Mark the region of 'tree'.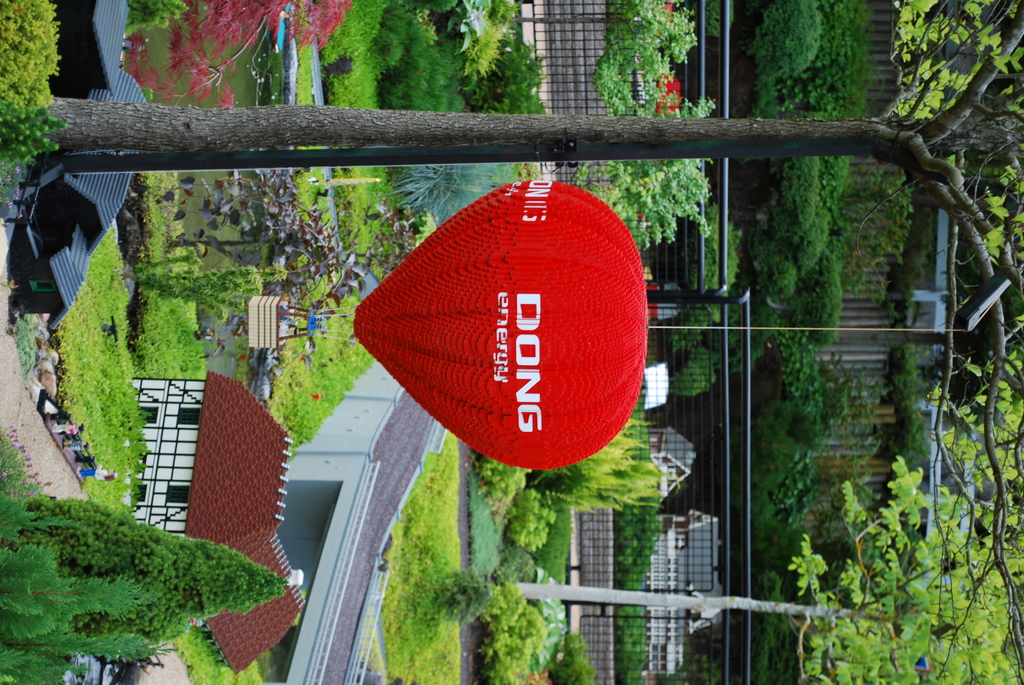
Region: bbox(27, 0, 1023, 684).
